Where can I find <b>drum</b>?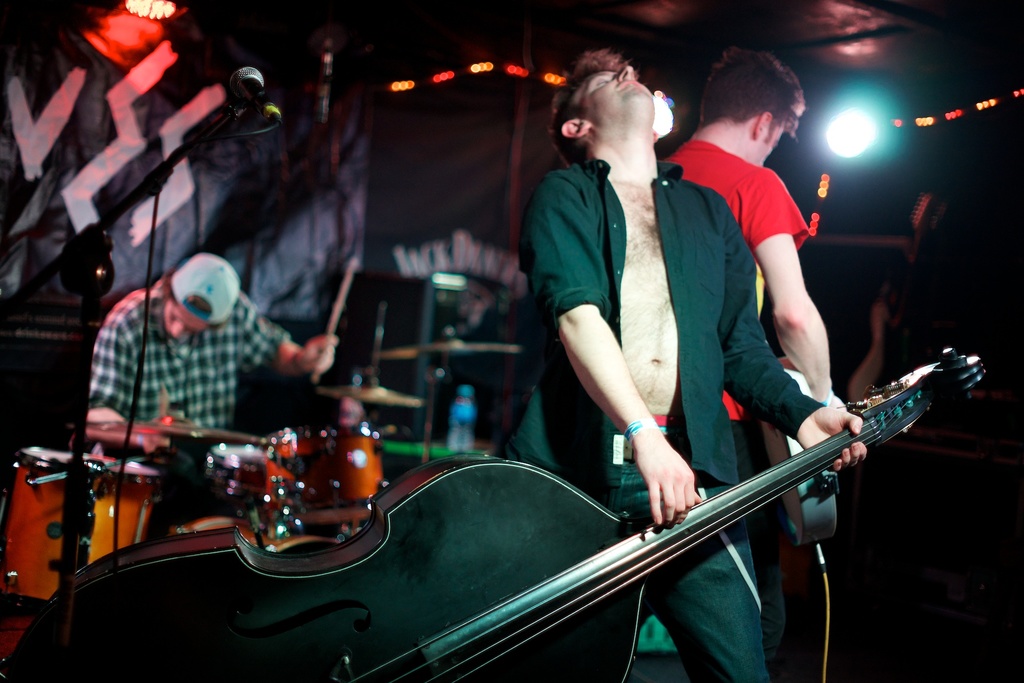
You can find it at (x1=0, y1=447, x2=162, y2=611).
